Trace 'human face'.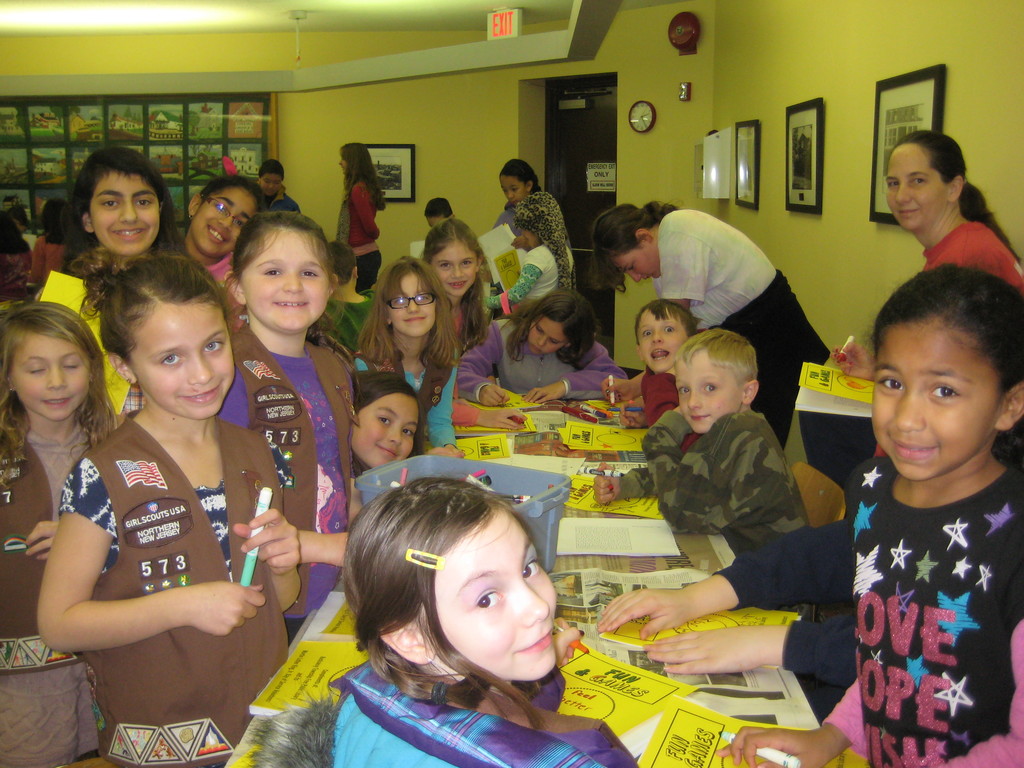
Traced to [390,269,436,339].
